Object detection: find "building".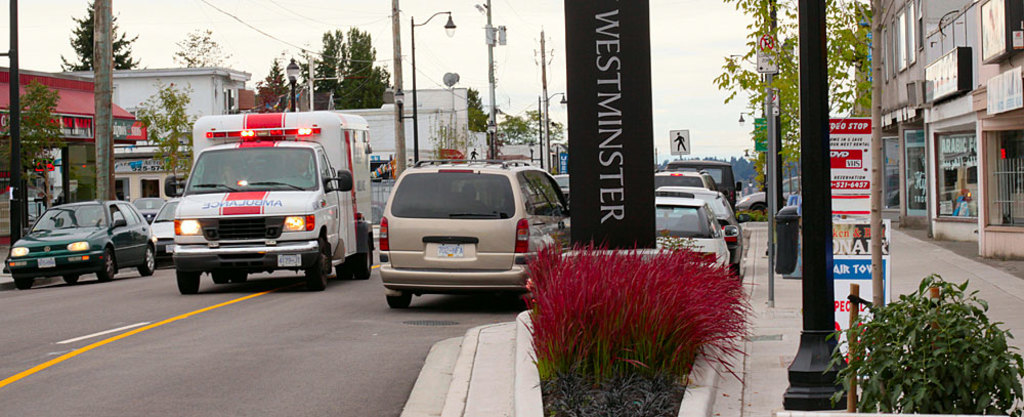
box(881, 0, 967, 222).
